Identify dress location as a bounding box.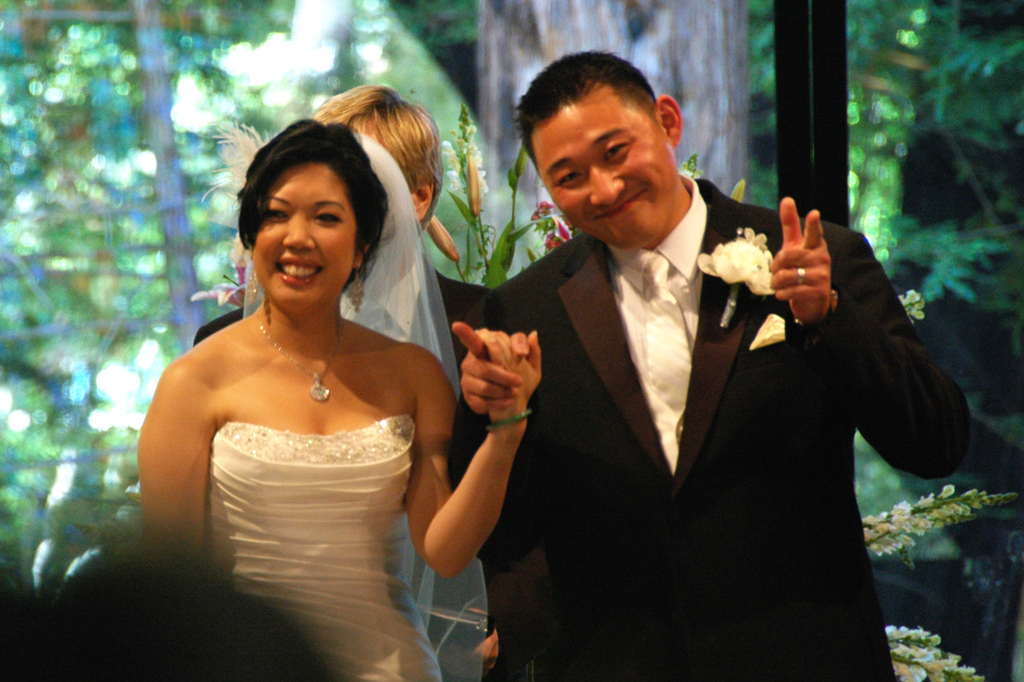
[left=202, top=415, right=448, bottom=681].
